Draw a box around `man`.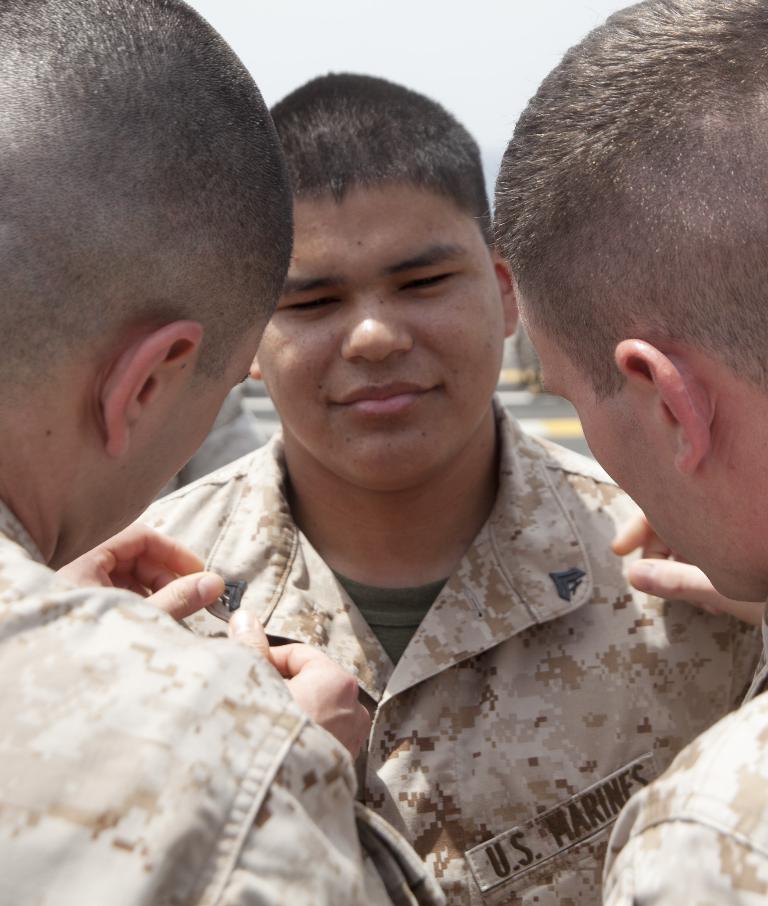
crop(0, 0, 429, 905).
